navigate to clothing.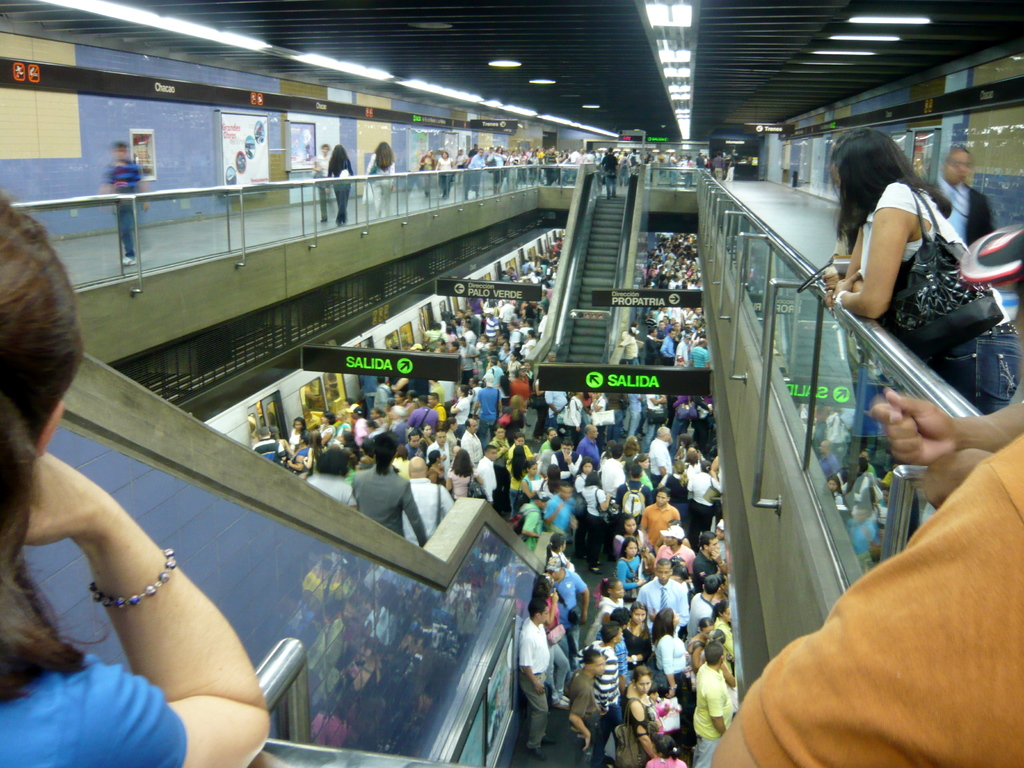
Navigation target: [left=603, top=158, right=617, bottom=191].
